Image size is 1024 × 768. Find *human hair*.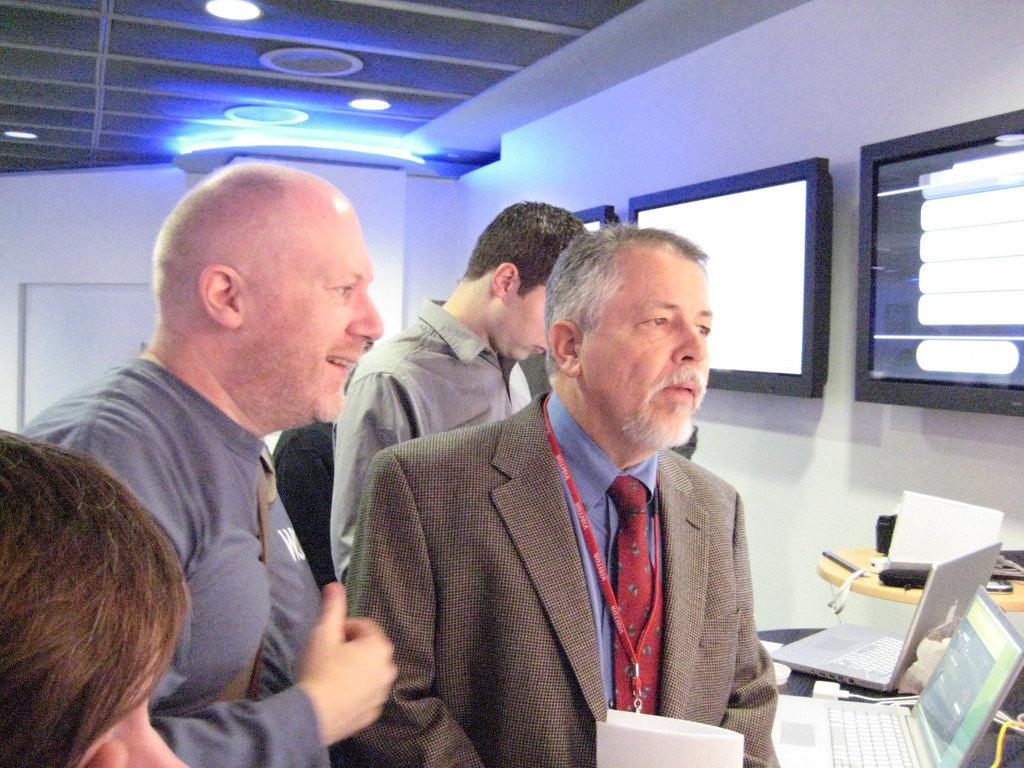
box=[545, 213, 707, 372].
